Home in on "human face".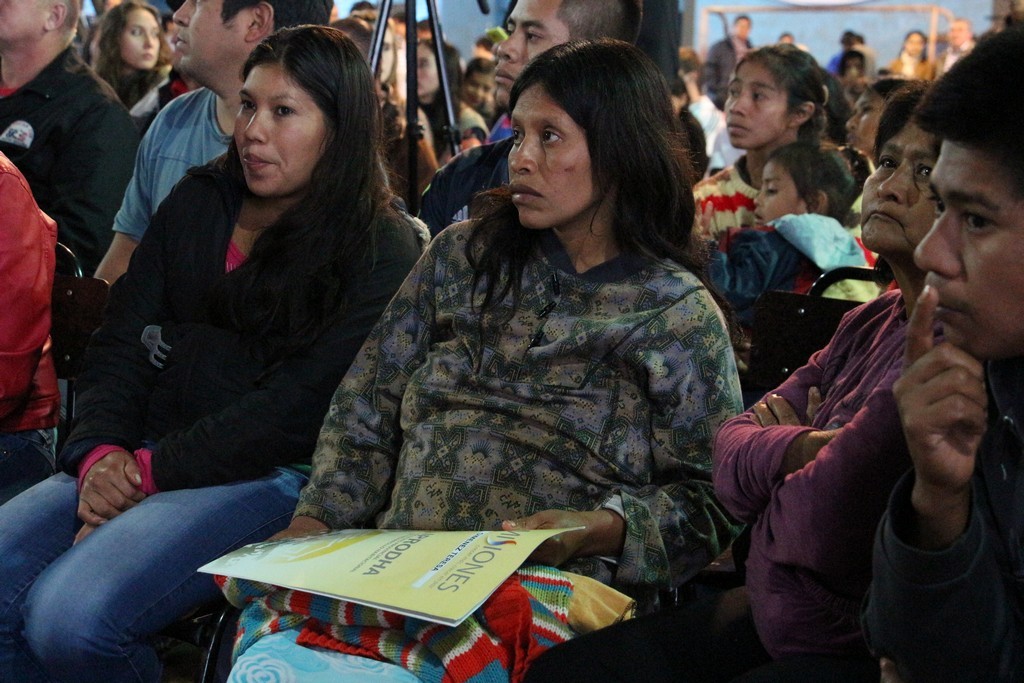
Homed in at <region>119, 9, 157, 66</region>.
